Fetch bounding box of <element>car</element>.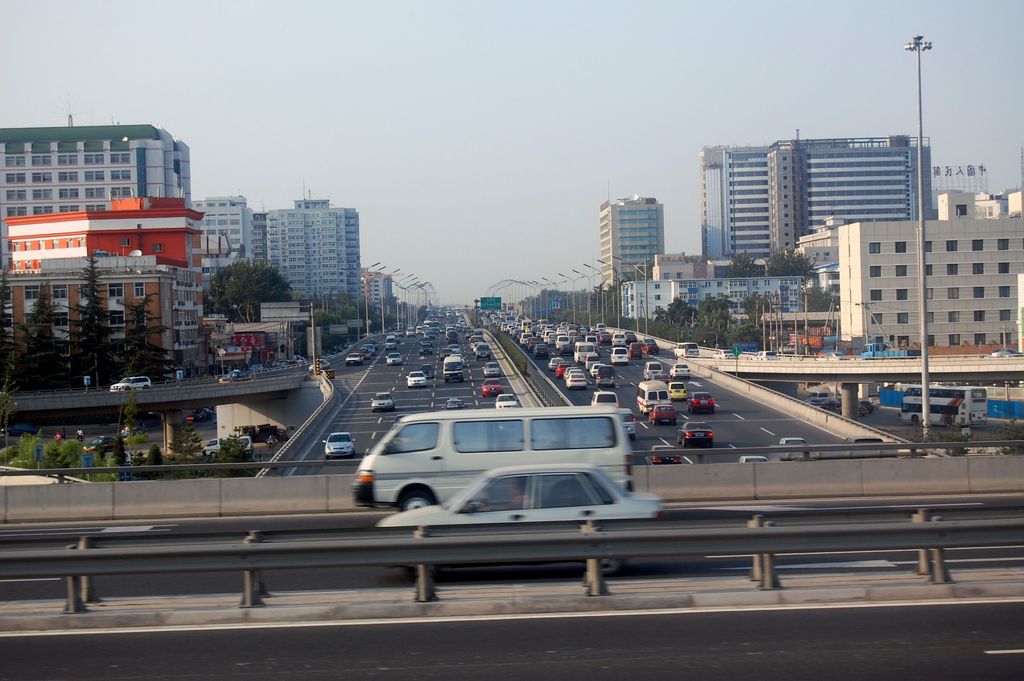
Bbox: locate(84, 434, 113, 446).
